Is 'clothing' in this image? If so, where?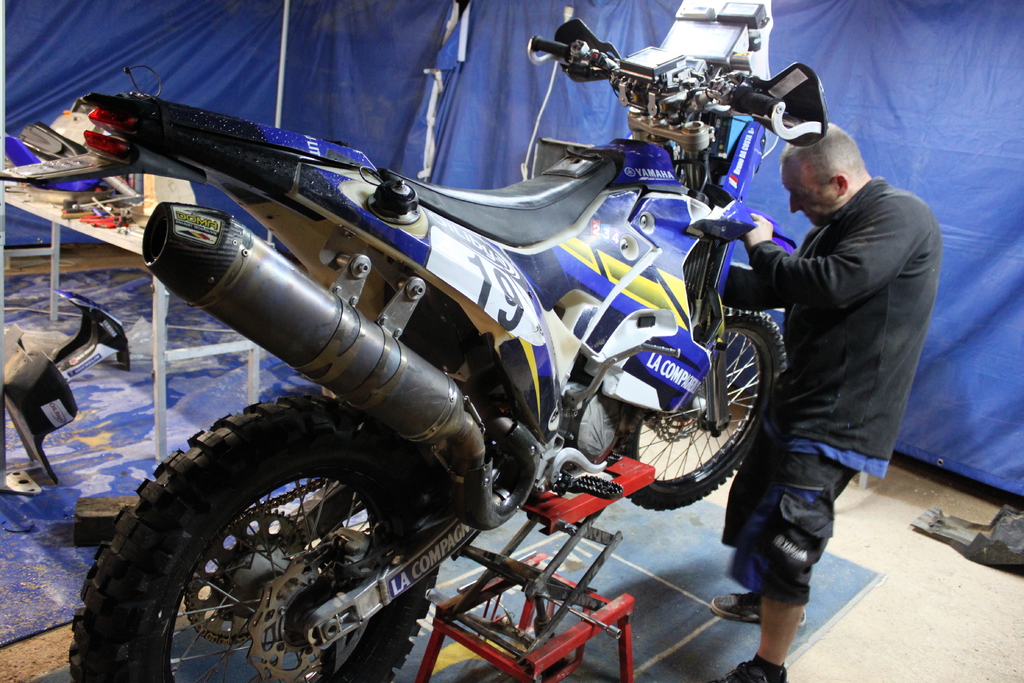
Yes, at detection(721, 93, 943, 564).
